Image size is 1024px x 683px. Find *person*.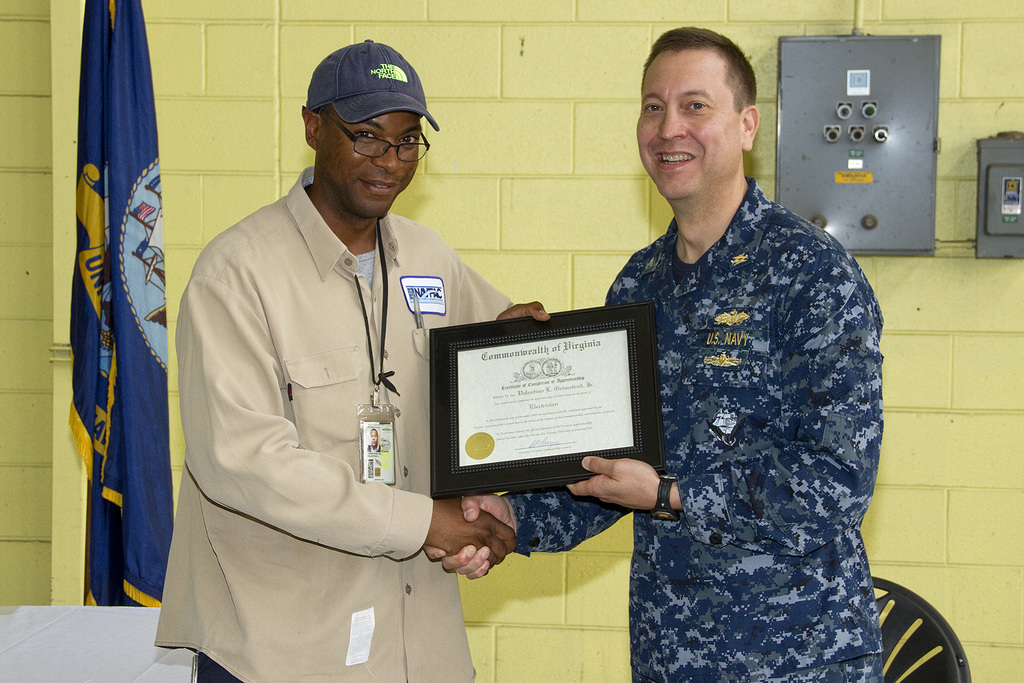
{"left": 151, "top": 101, "right": 553, "bottom": 682}.
